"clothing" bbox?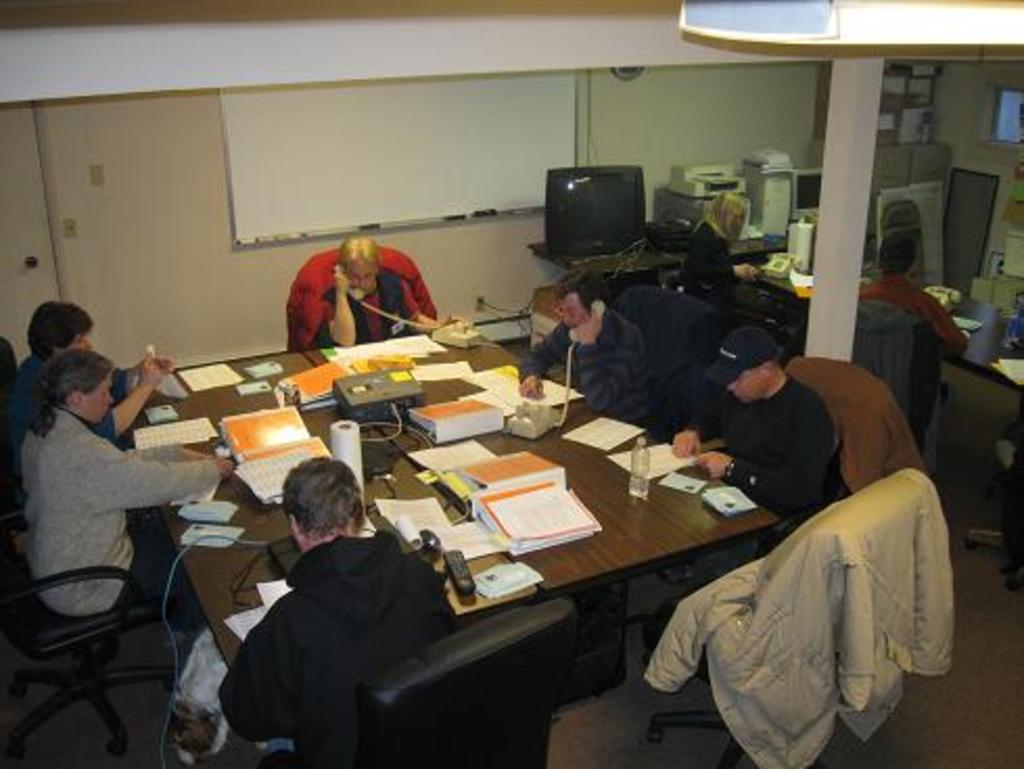
box=[17, 347, 130, 433]
